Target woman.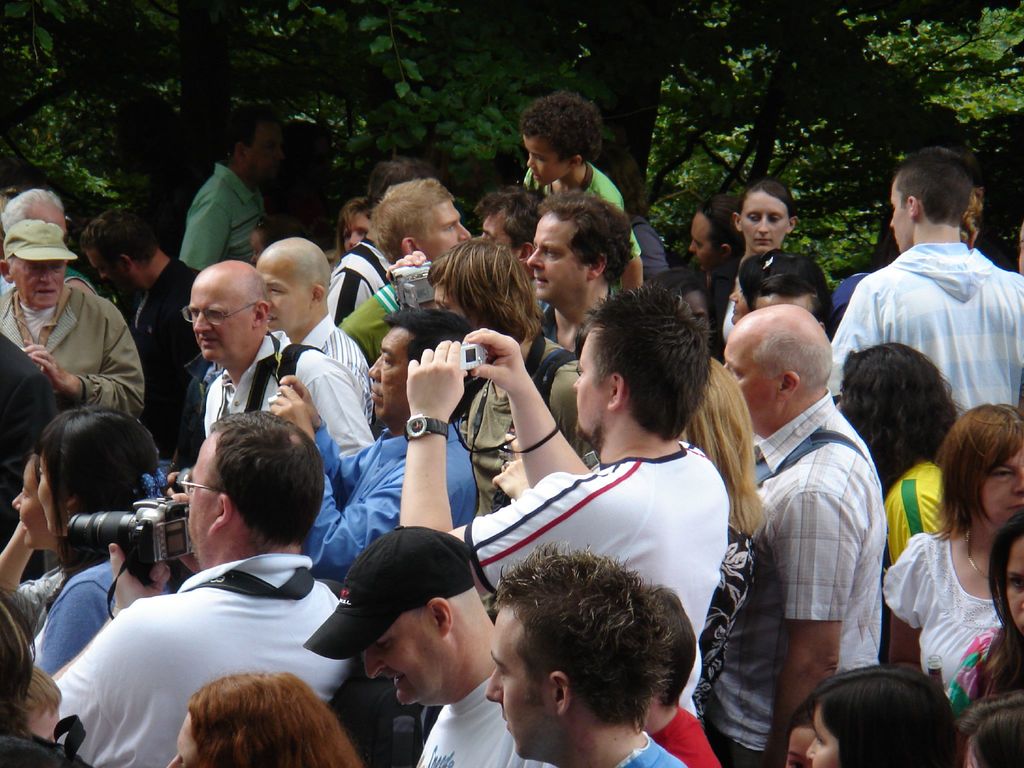
Target region: (334, 198, 375, 260).
